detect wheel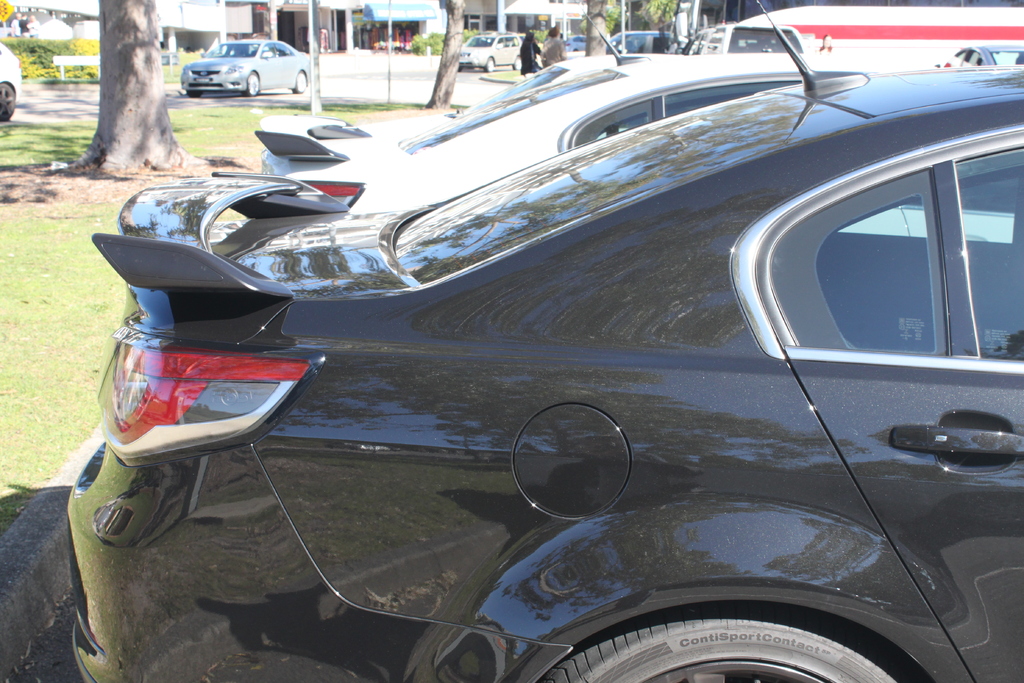
region(184, 89, 200, 99)
